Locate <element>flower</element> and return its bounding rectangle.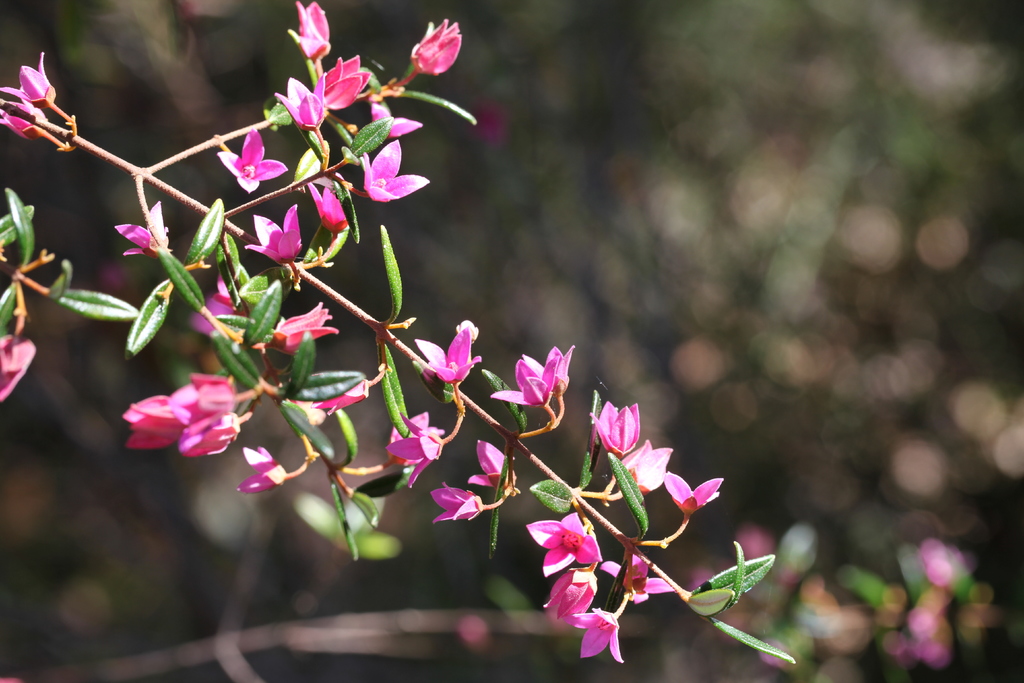
[left=289, top=0, right=333, bottom=62].
